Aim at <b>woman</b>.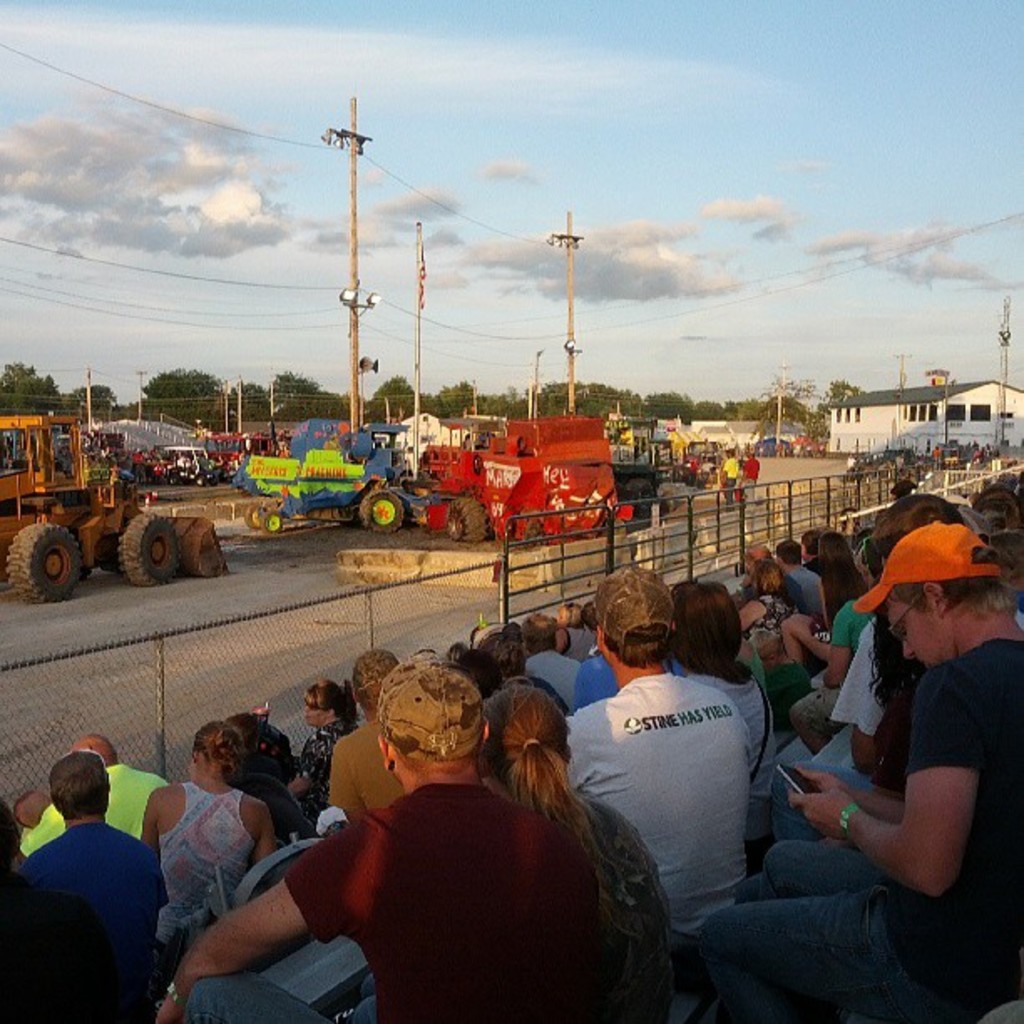
Aimed at 136, 721, 274, 977.
